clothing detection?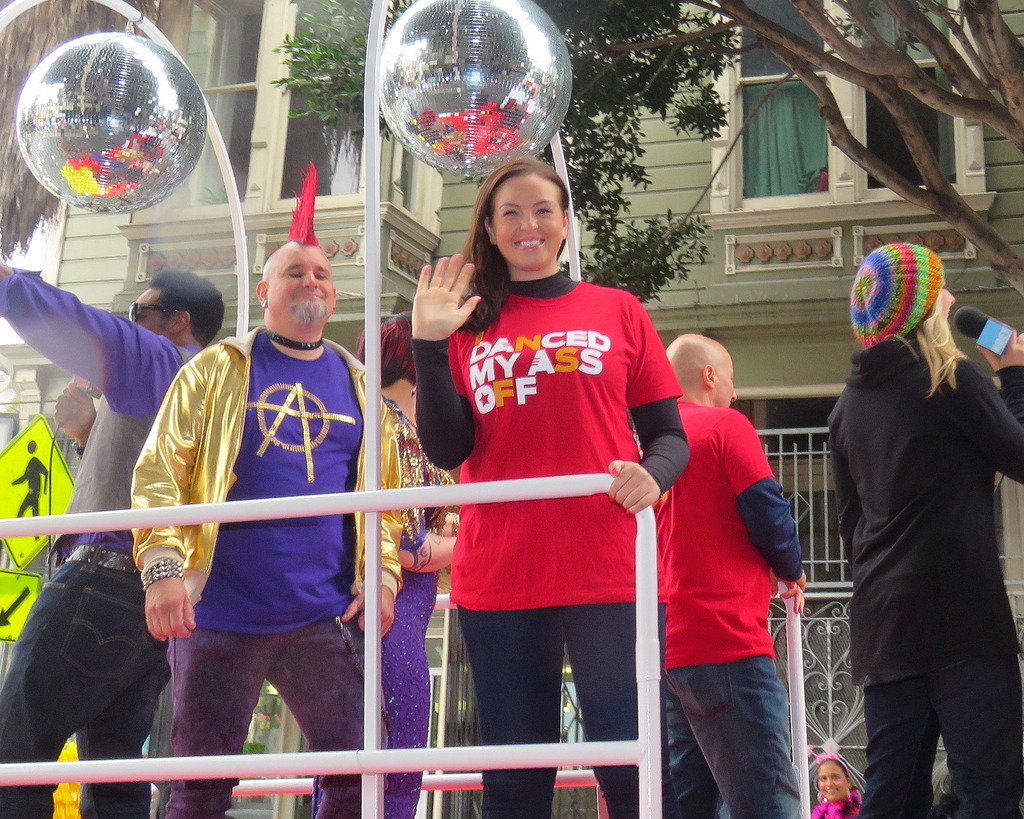
x1=657, y1=398, x2=803, y2=818
